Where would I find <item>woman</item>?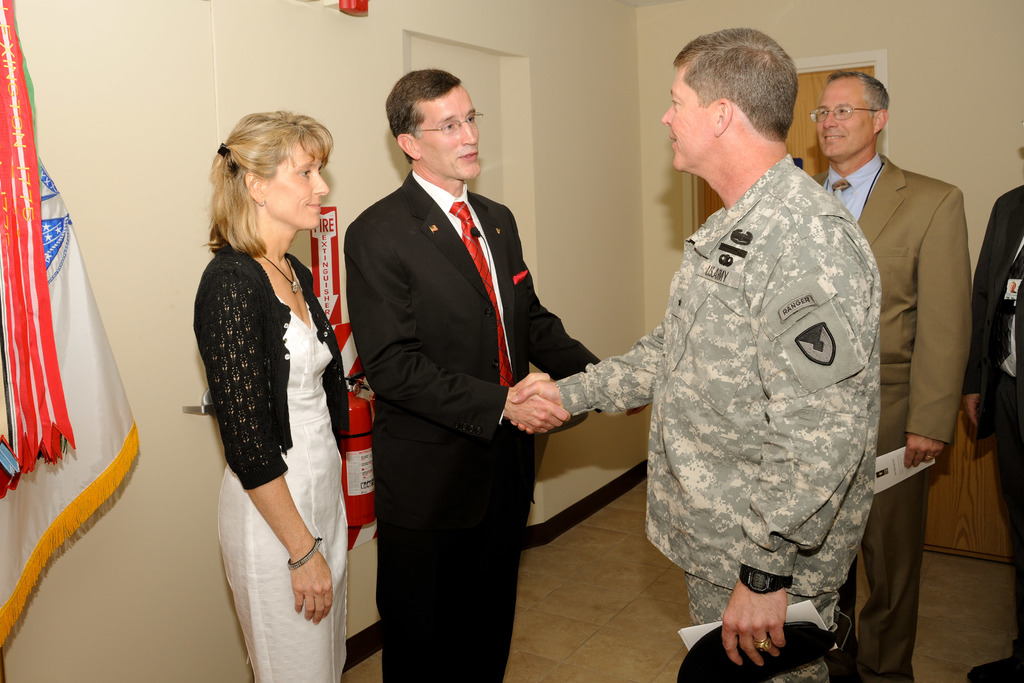
At l=171, t=99, r=356, b=682.
